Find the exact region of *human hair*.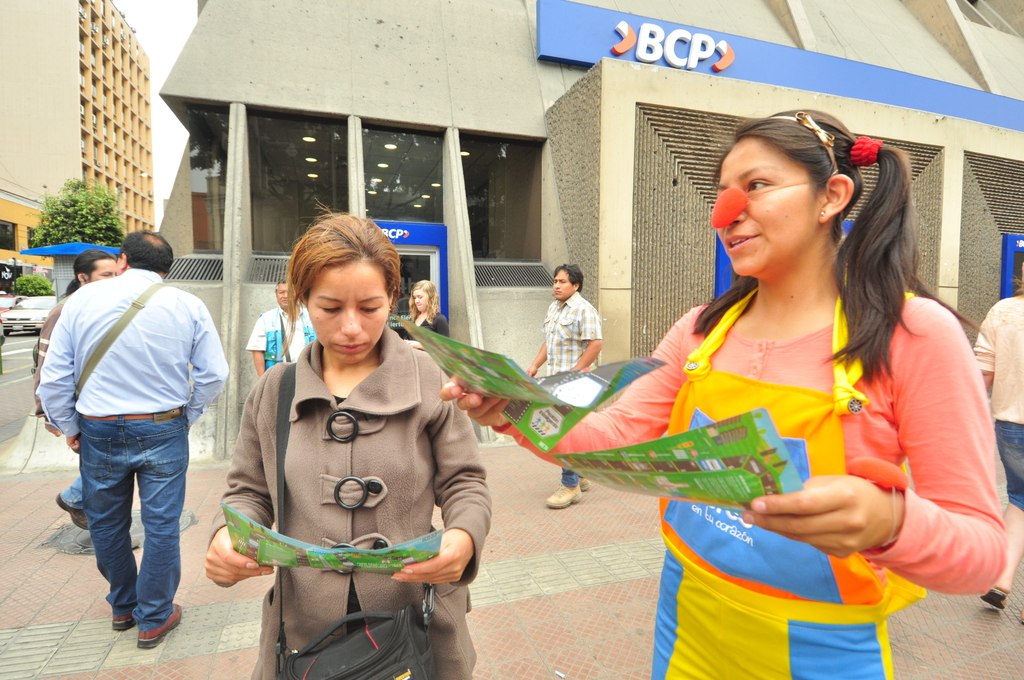
Exact region: {"x1": 281, "y1": 195, "x2": 404, "y2": 358}.
